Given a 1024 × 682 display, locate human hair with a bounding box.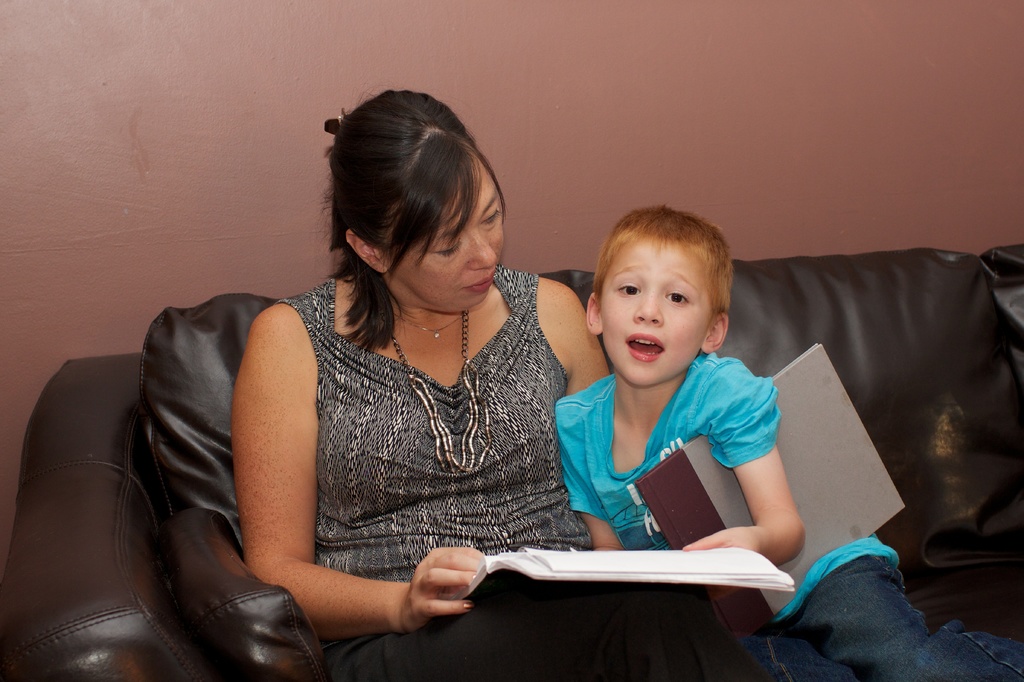
Located: left=322, top=96, right=519, bottom=300.
